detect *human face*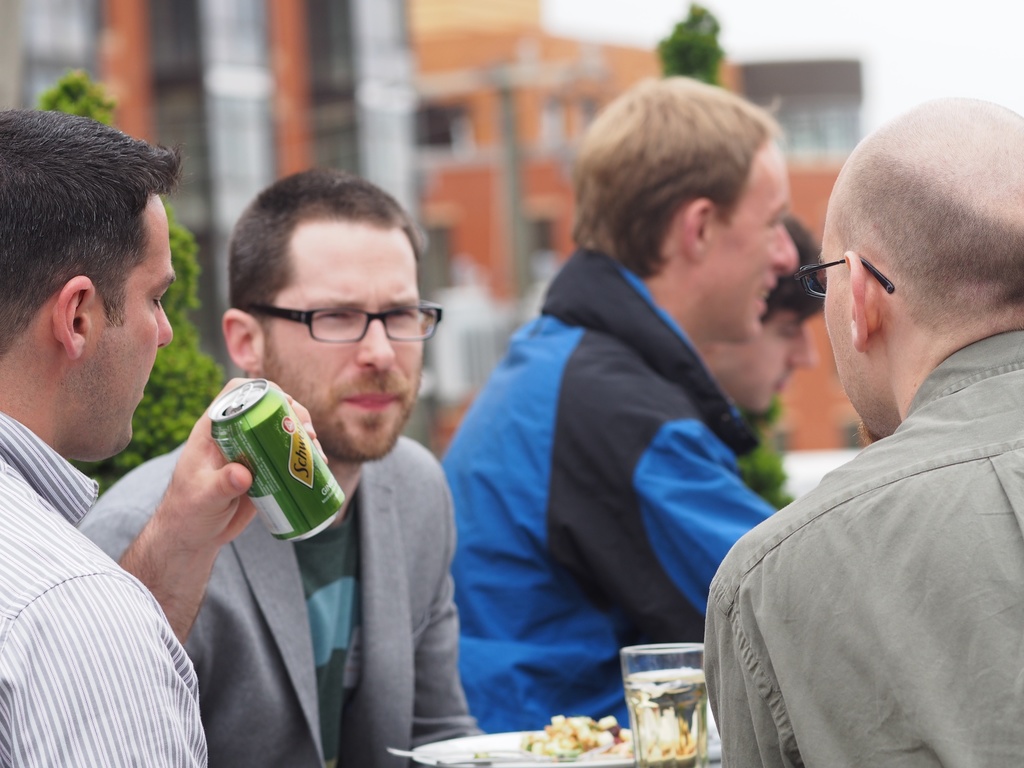
BBox(732, 306, 816, 409)
